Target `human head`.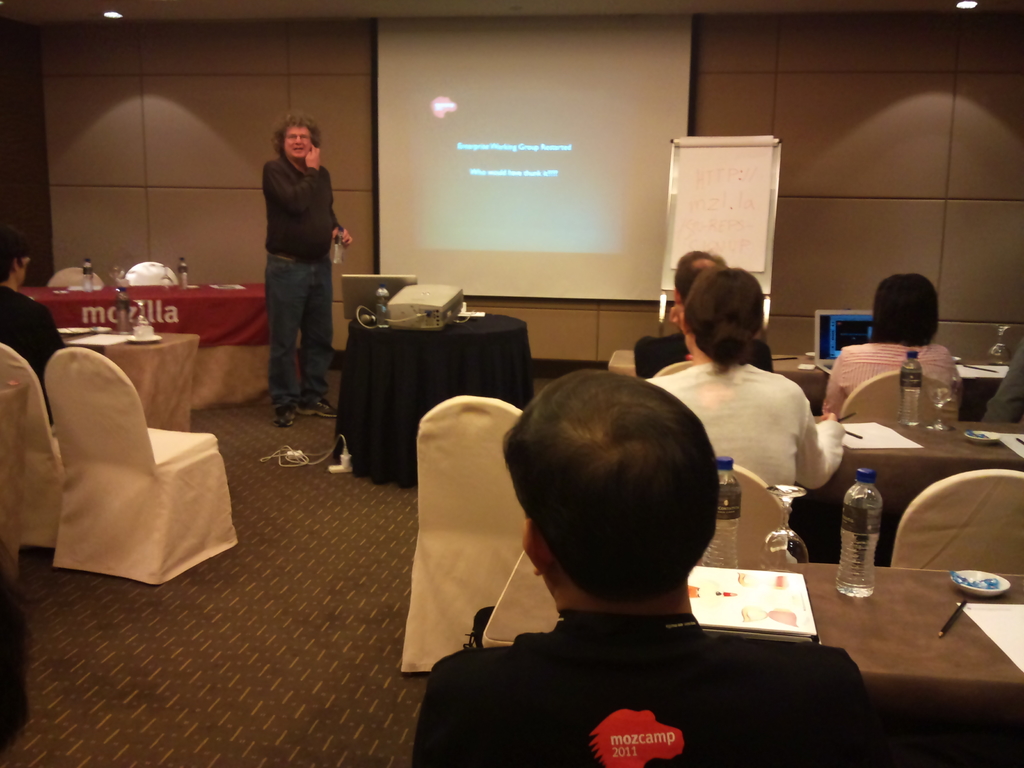
Target region: pyautogui.locateOnScreen(509, 376, 739, 624).
